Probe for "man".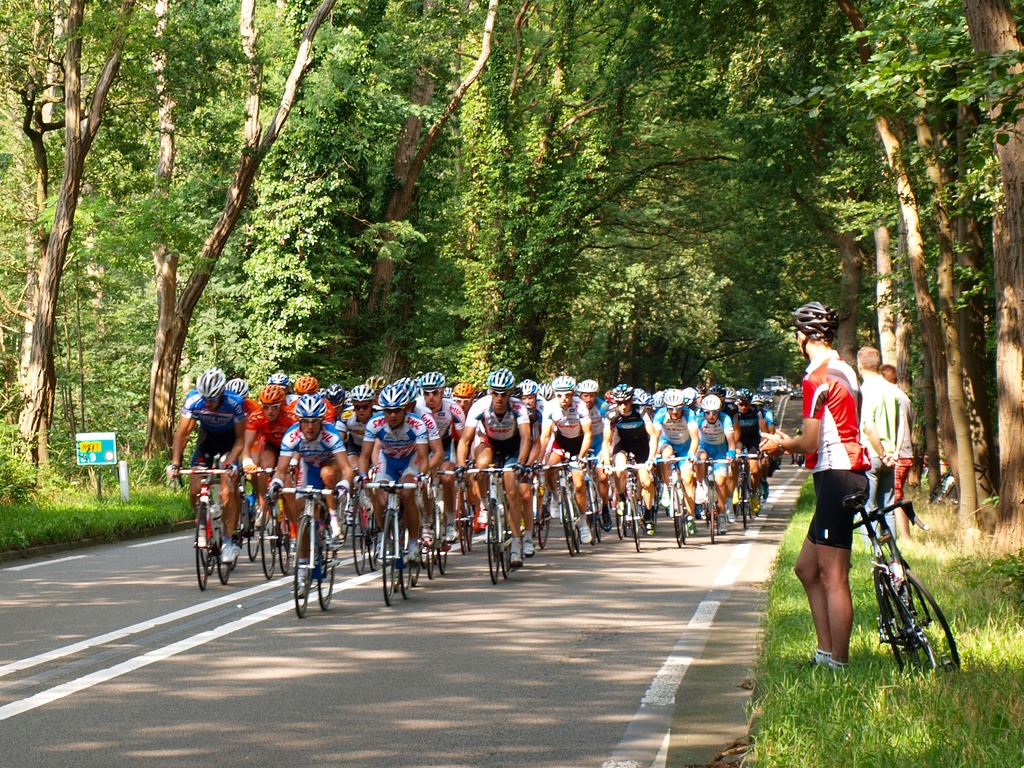
Probe result: {"left": 264, "top": 391, "right": 355, "bottom": 601}.
